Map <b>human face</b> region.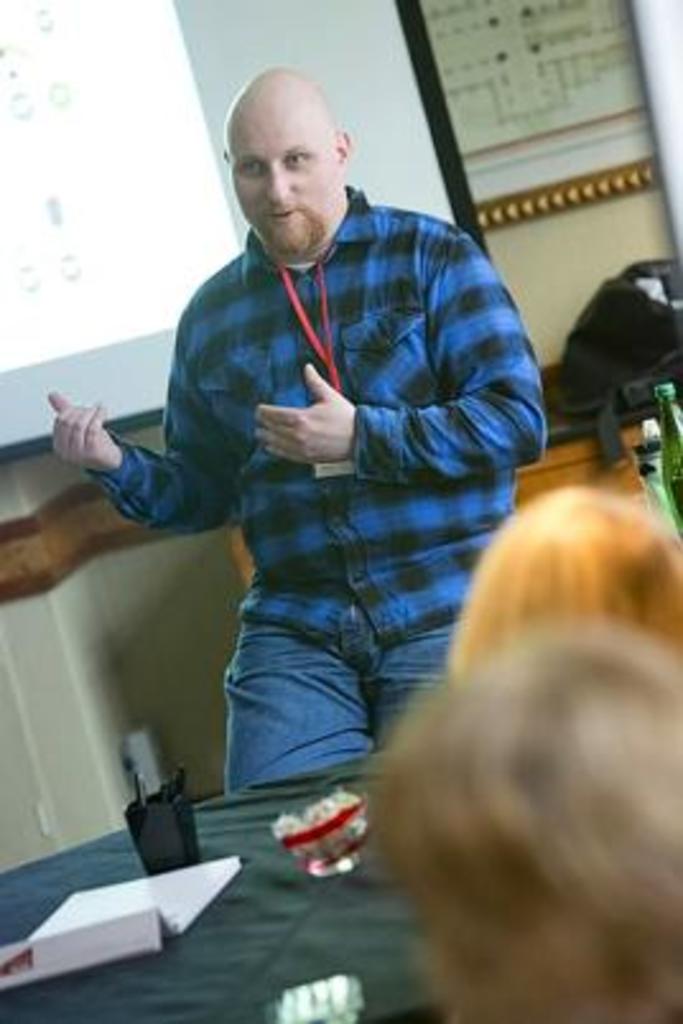
Mapped to bbox=(222, 115, 347, 245).
